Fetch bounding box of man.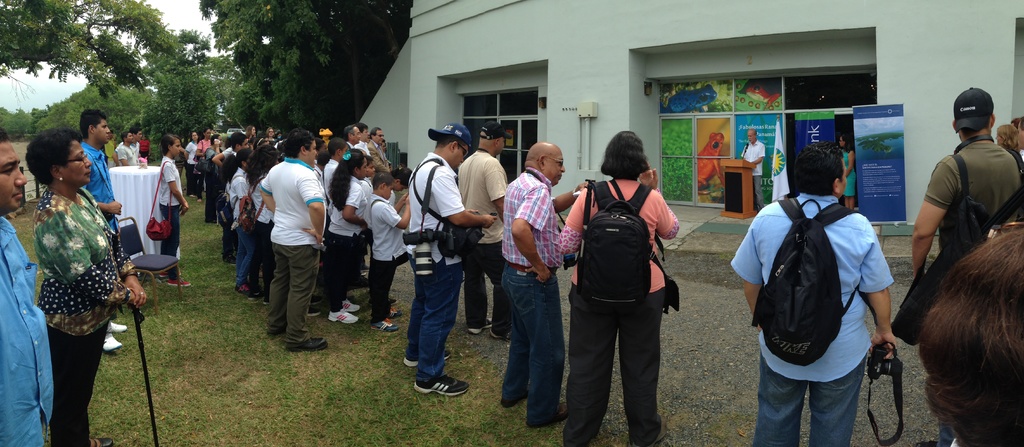
Bbox: [left=457, top=122, right=515, bottom=344].
